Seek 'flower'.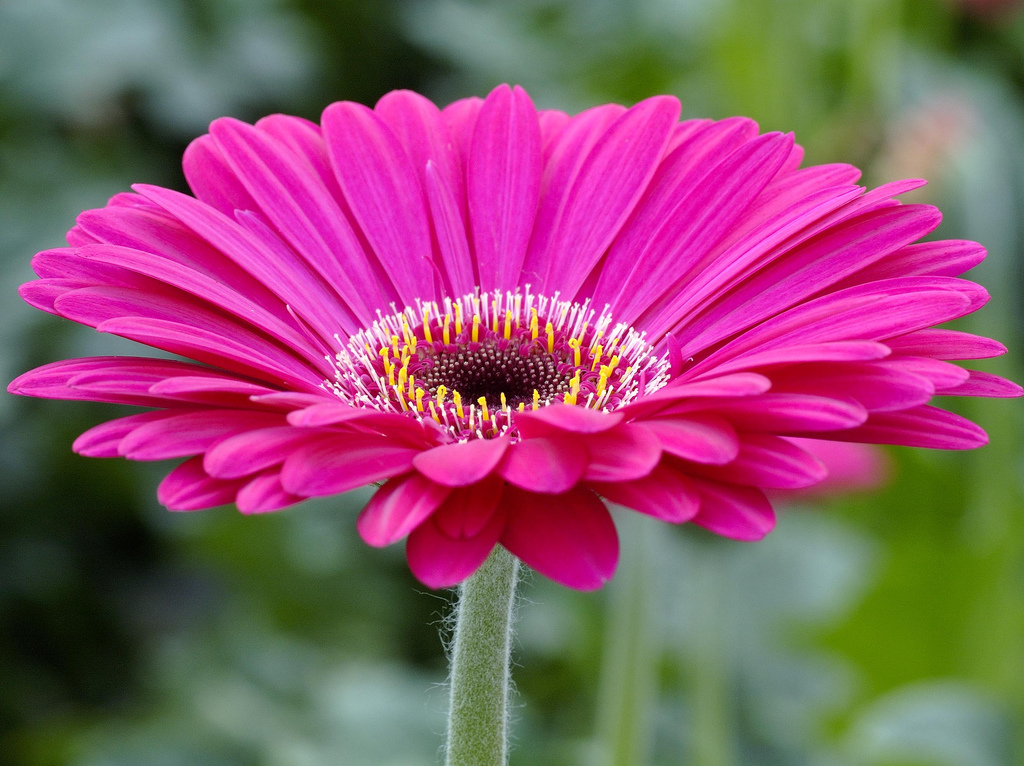
rect(85, 56, 1023, 594).
